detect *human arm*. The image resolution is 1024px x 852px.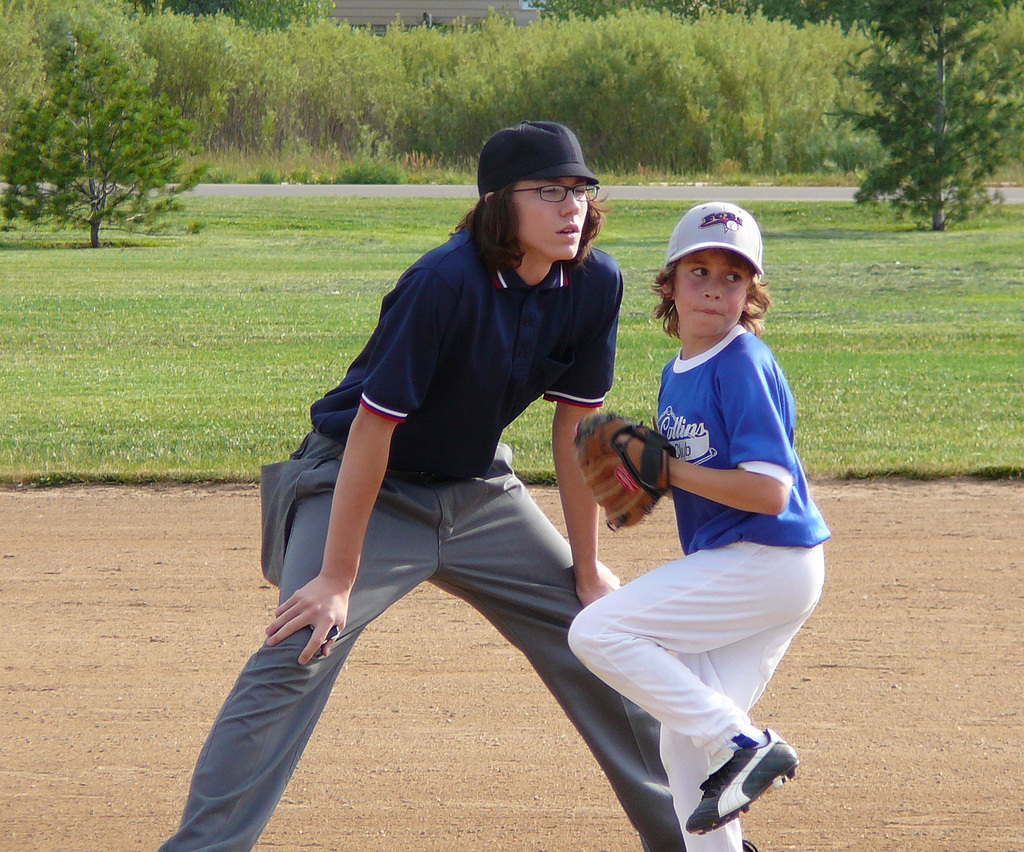
pyautogui.locateOnScreen(592, 338, 797, 526).
